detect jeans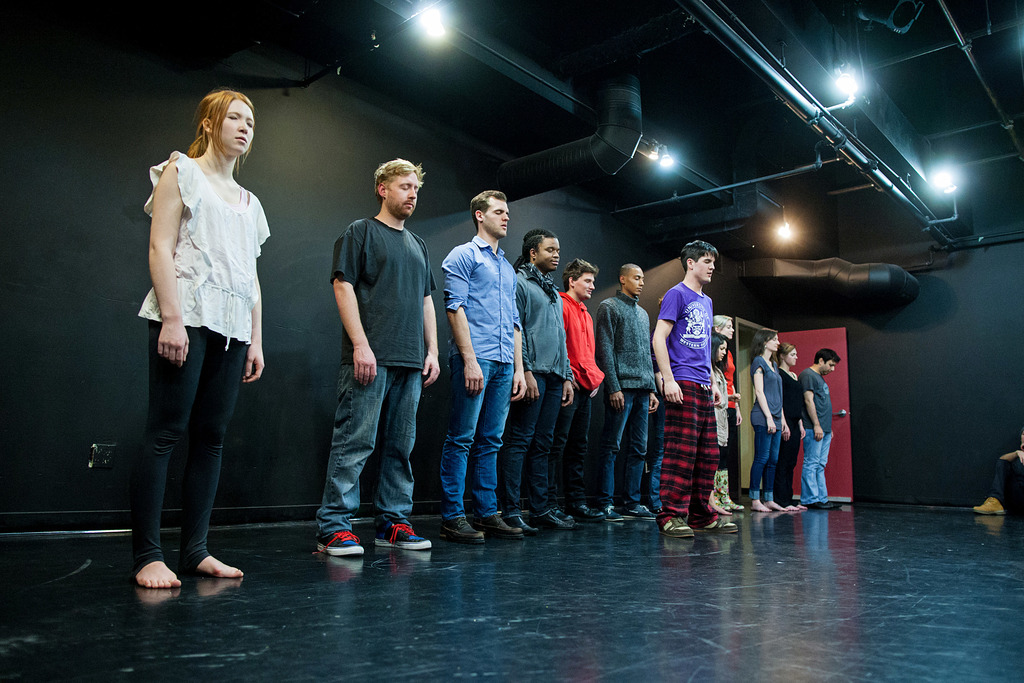
(598, 388, 653, 505)
